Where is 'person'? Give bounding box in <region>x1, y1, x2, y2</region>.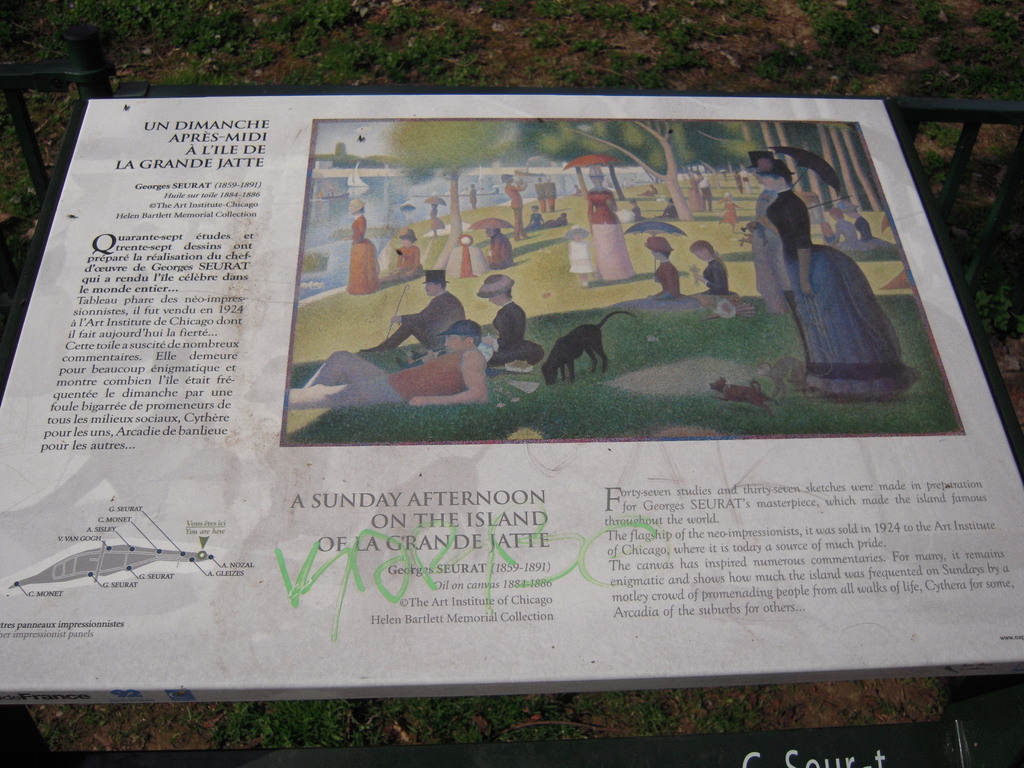
<region>740, 175, 875, 374</region>.
